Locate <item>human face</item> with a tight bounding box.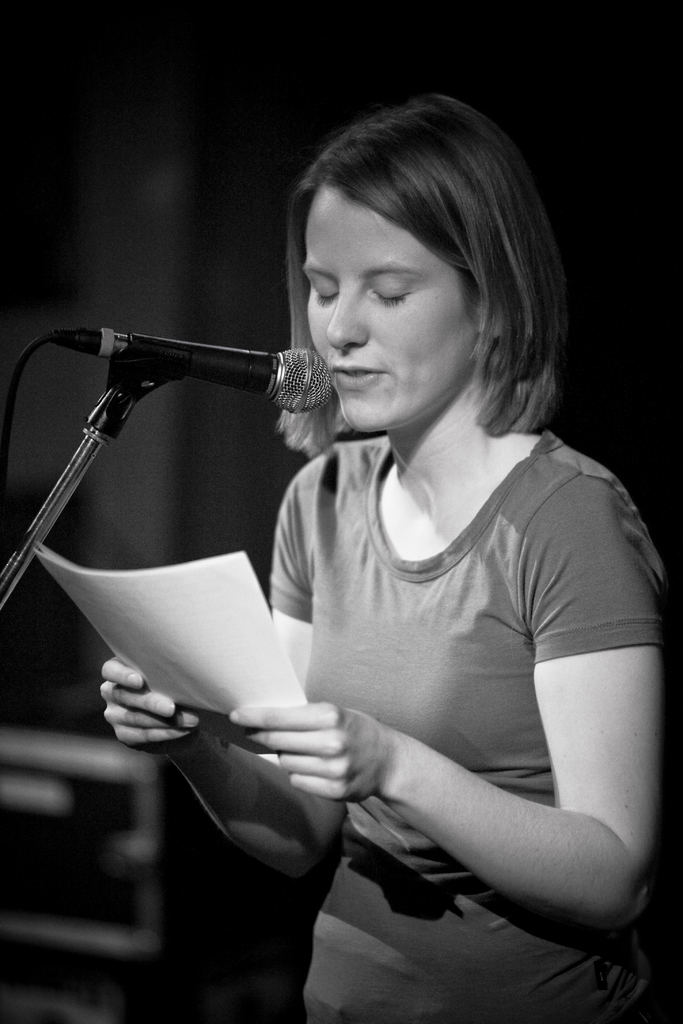
bbox=(301, 180, 483, 438).
